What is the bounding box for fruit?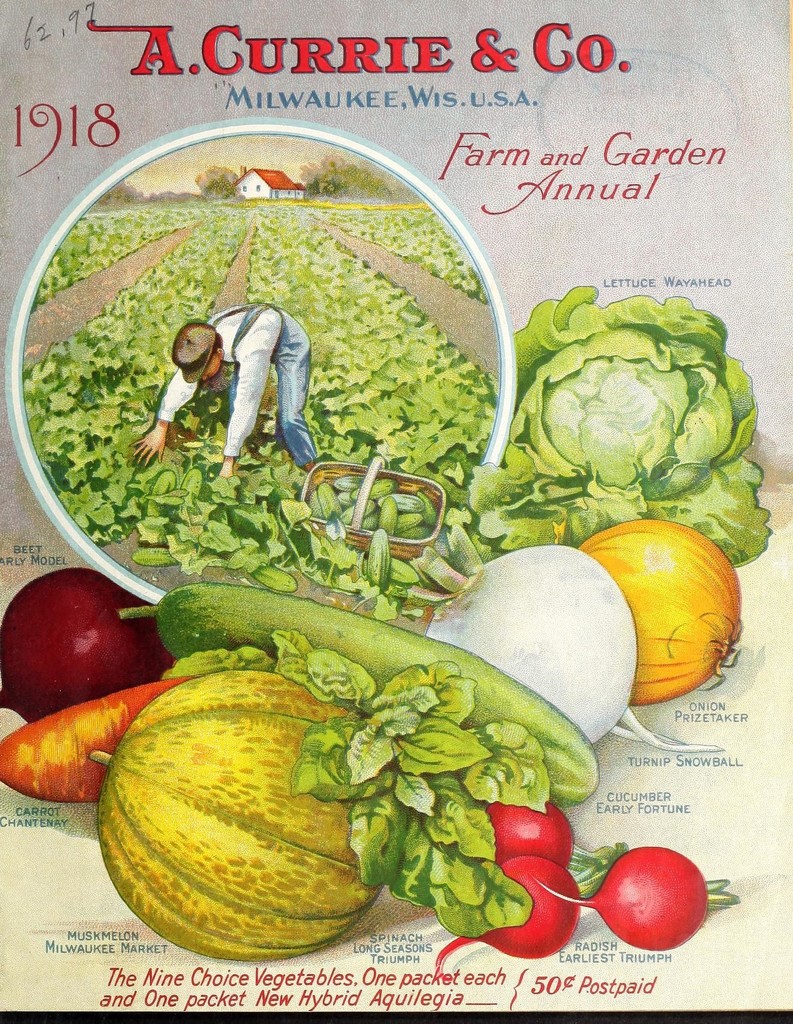
crop(593, 535, 755, 715).
